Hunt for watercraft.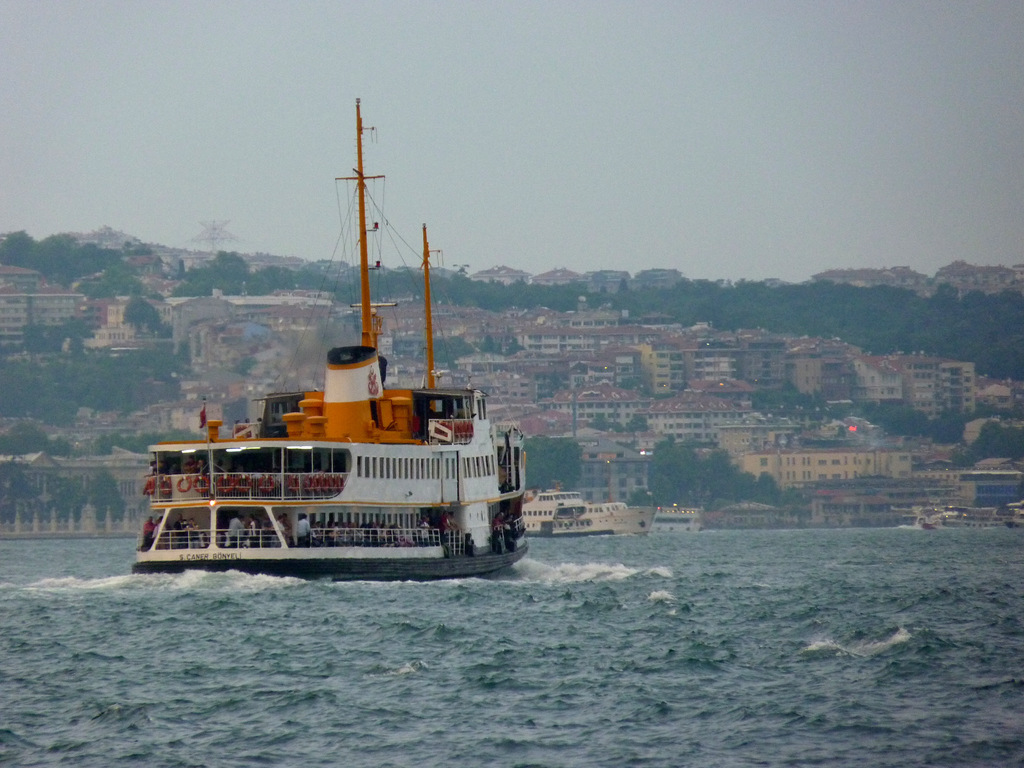
Hunted down at {"left": 524, "top": 490, "right": 659, "bottom": 540}.
